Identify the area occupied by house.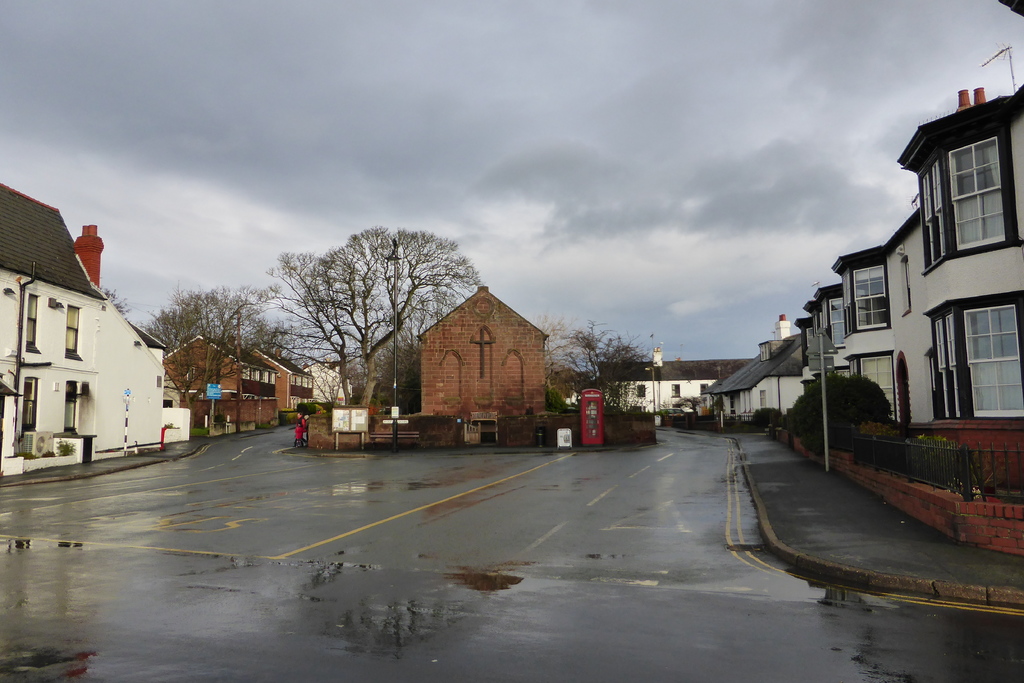
Area: <region>309, 283, 646, 453</region>.
